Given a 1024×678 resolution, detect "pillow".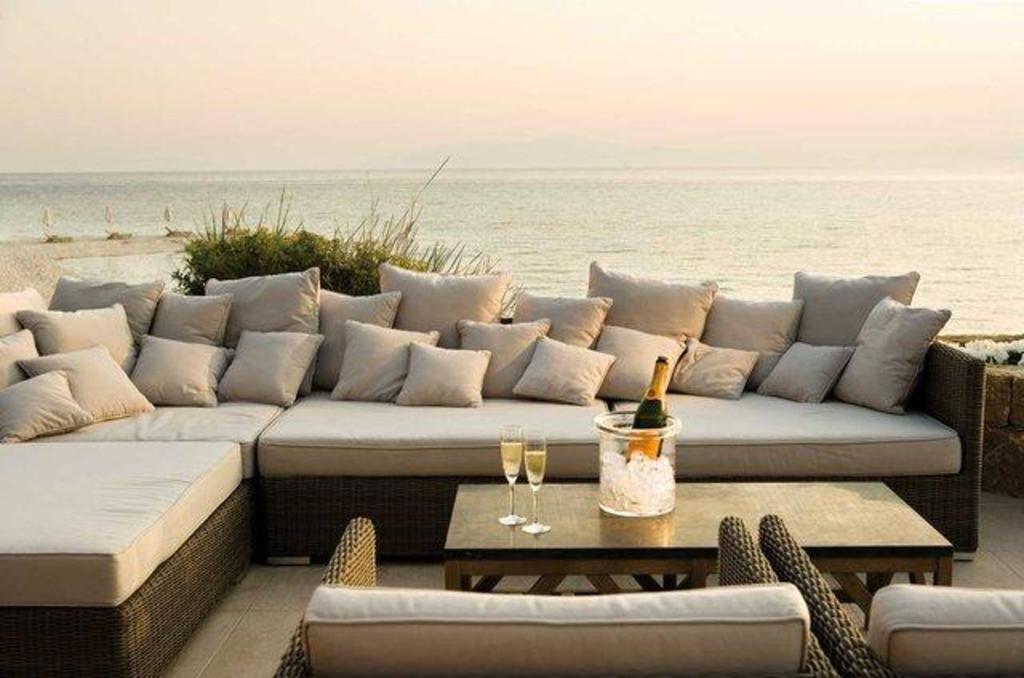
{"left": 667, "top": 341, "right": 749, "bottom": 398}.
